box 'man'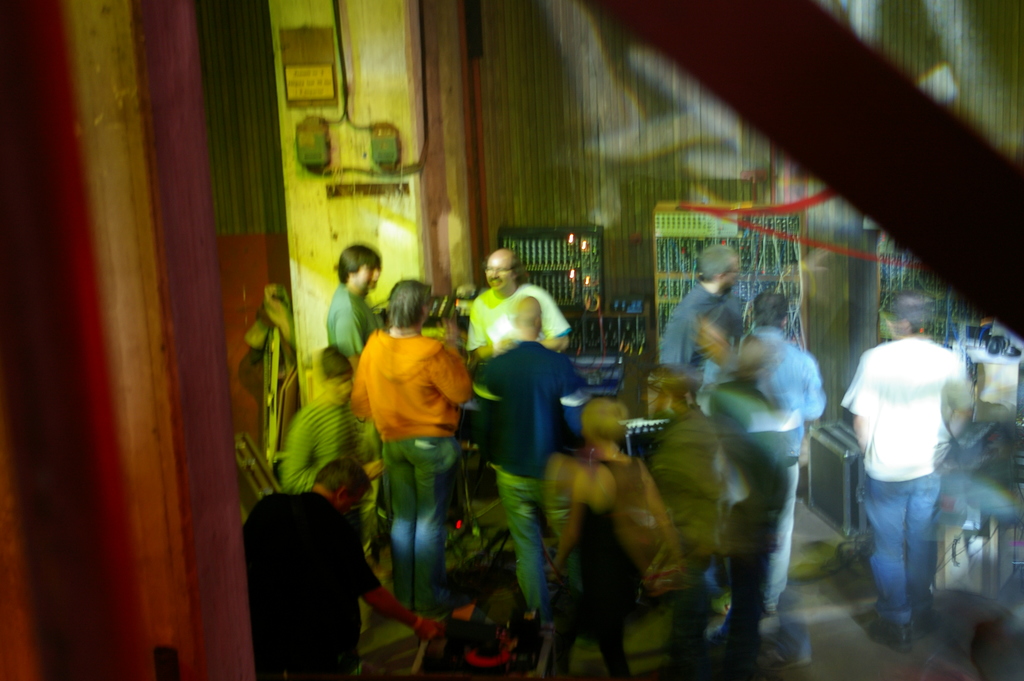
l=292, t=341, r=379, b=572
